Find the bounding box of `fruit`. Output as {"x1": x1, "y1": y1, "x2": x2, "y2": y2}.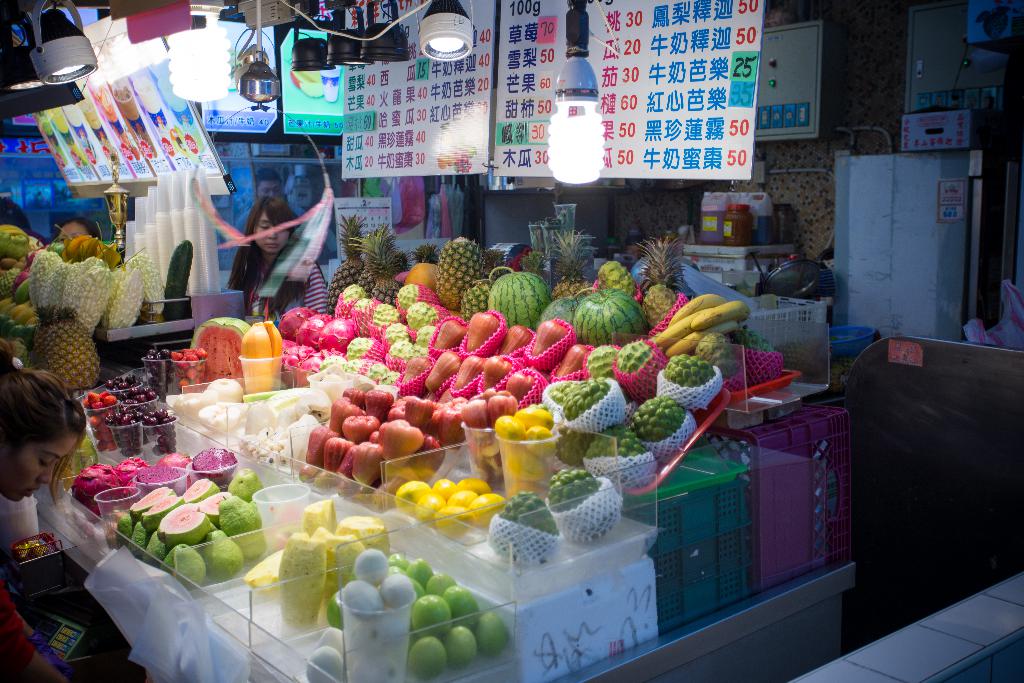
{"x1": 575, "y1": 288, "x2": 650, "y2": 346}.
